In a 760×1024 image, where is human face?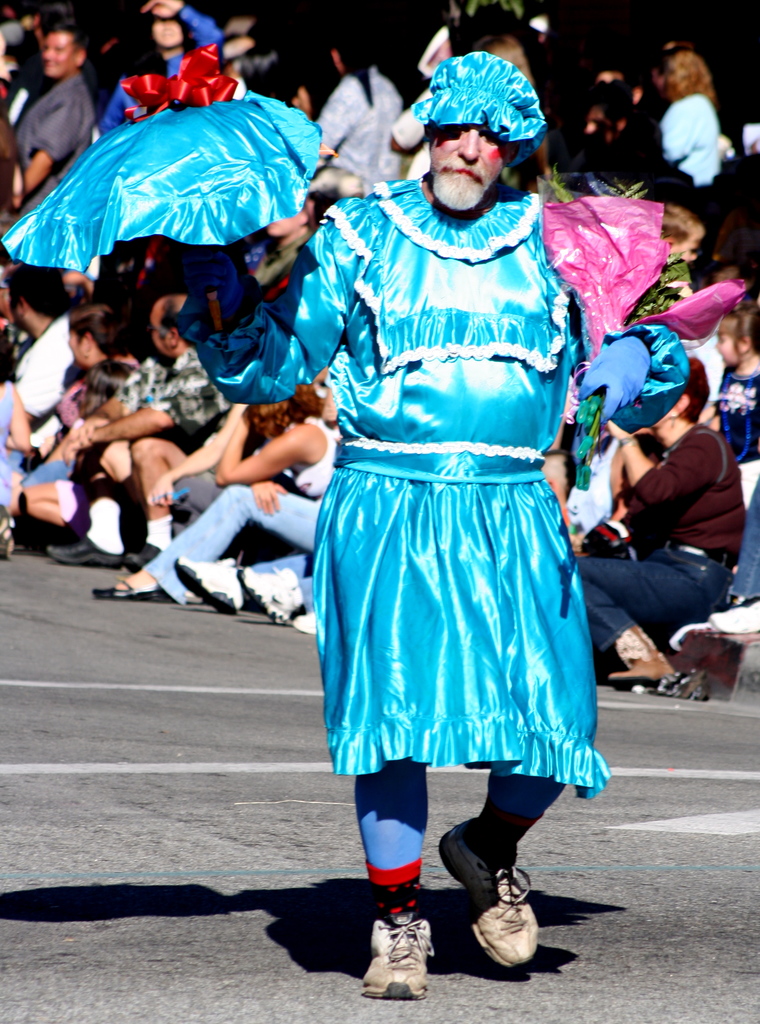
[718, 333, 742, 366].
